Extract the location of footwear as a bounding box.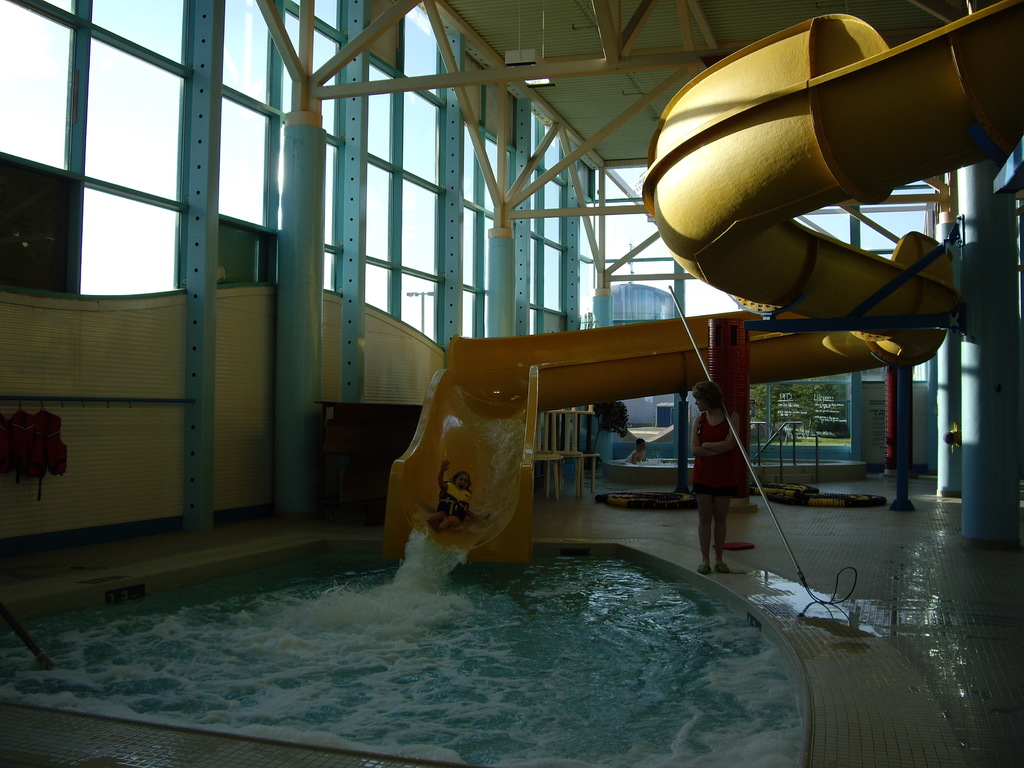
<bbox>696, 561, 708, 580</bbox>.
